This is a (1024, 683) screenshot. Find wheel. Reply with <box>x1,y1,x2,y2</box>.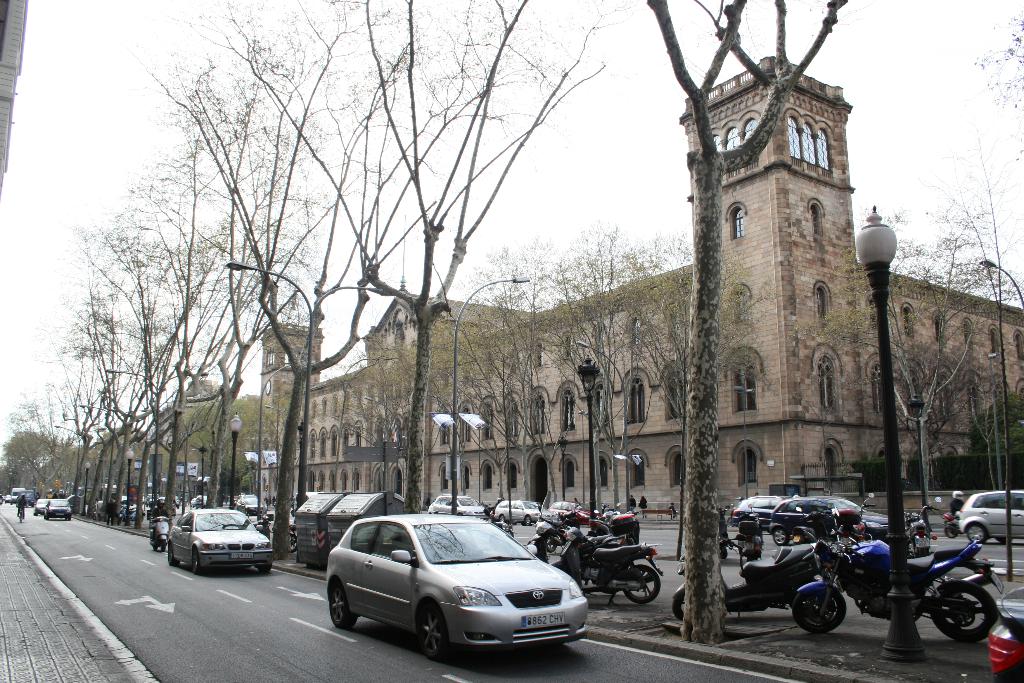
<box>791,591,844,634</box>.
